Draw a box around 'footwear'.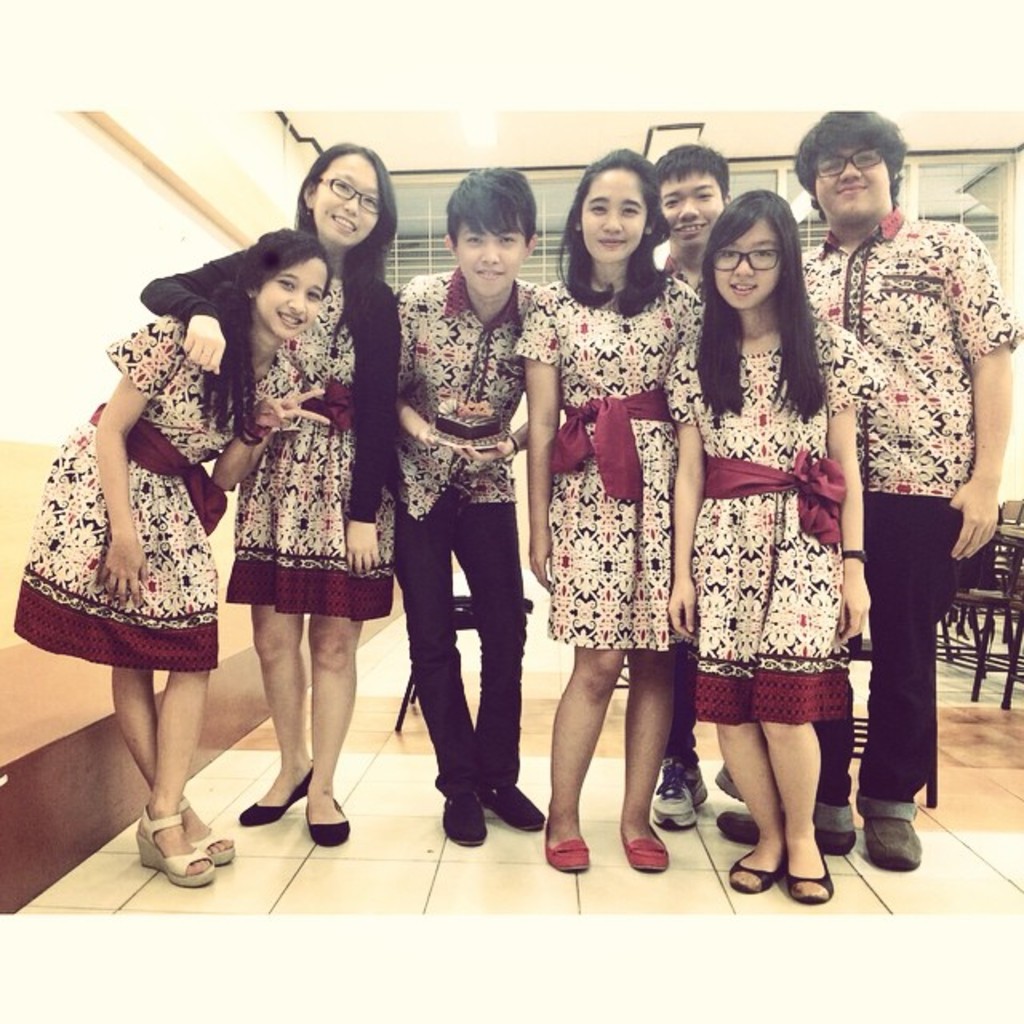
714:813:862:861.
